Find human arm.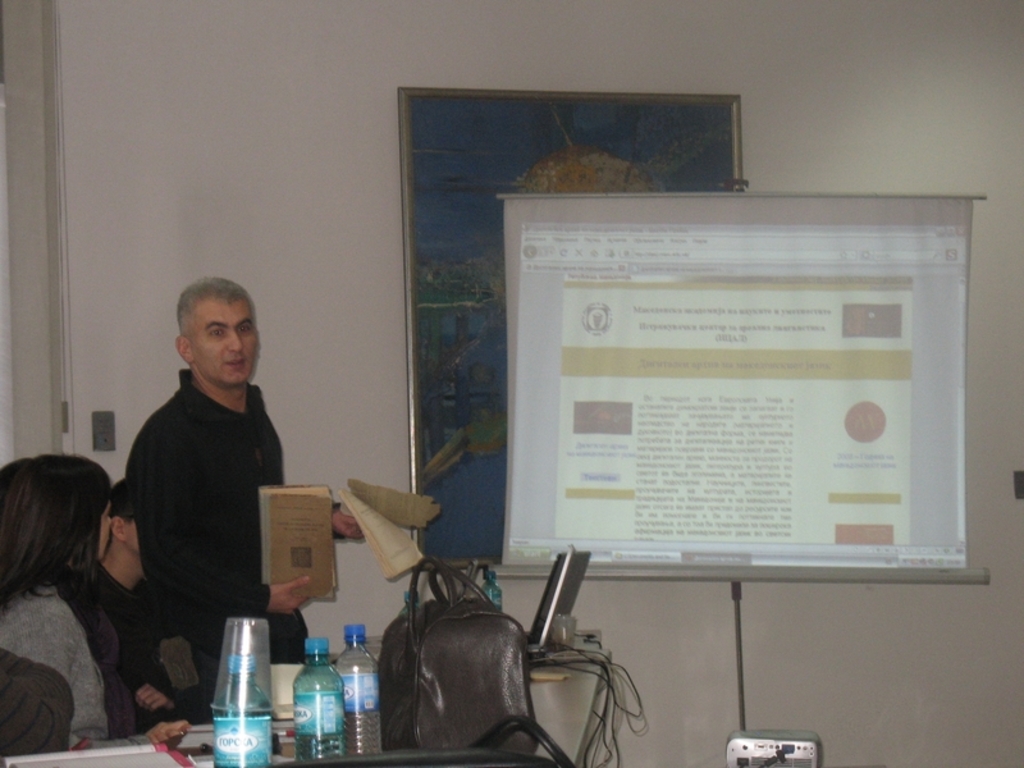
(124, 436, 311, 620).
